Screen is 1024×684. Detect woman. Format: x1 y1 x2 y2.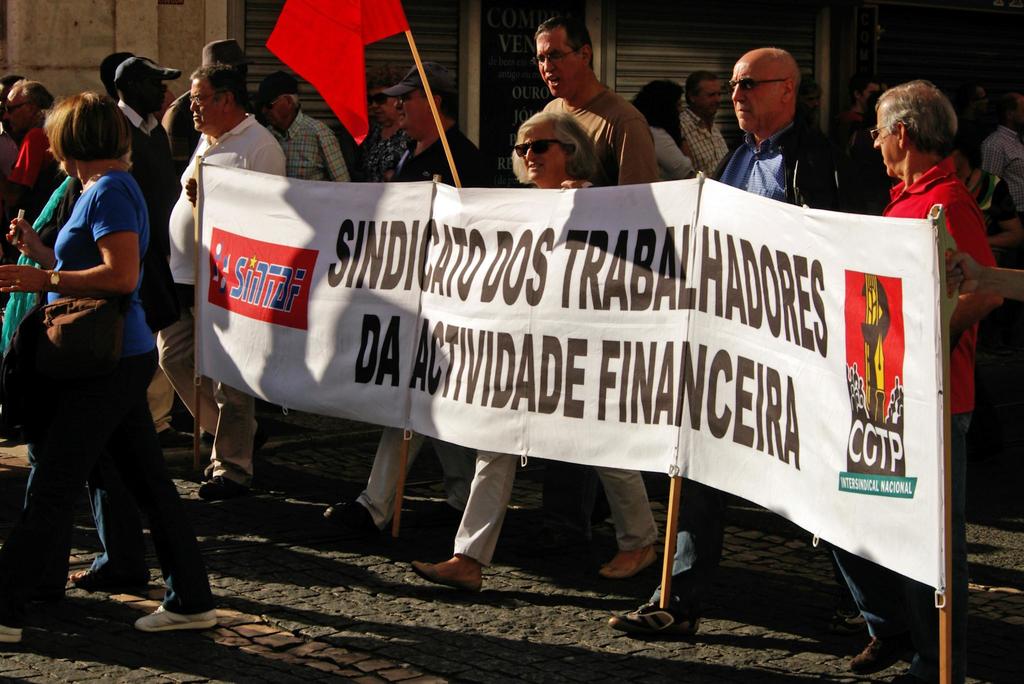
1 92 221 647.
